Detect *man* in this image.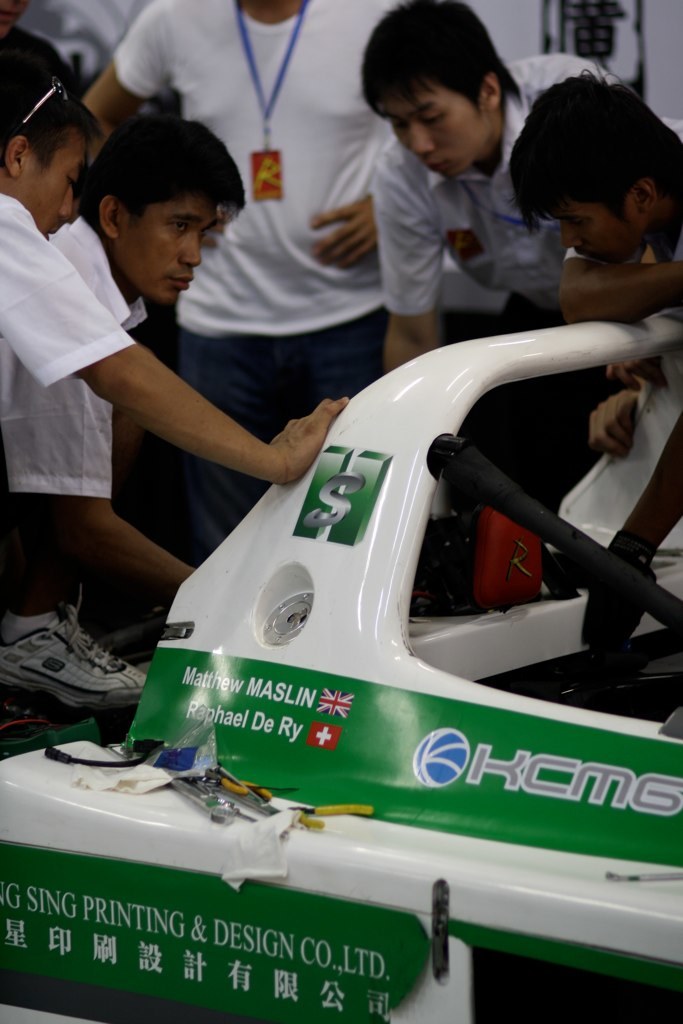
Detection: [501, 63, 682, 326].
